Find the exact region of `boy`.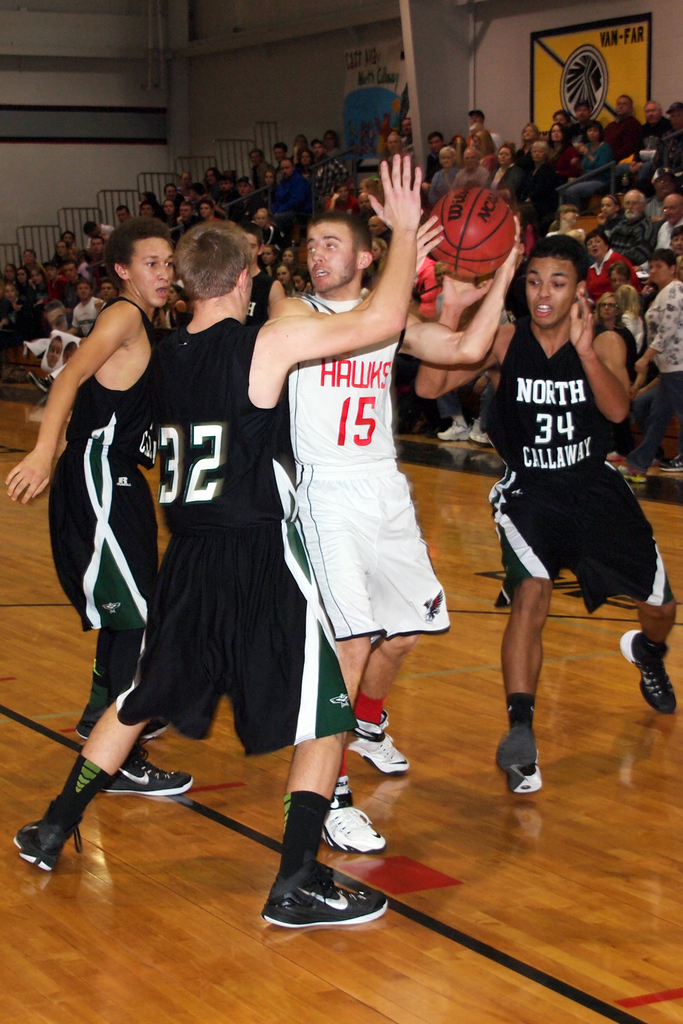
Exact region: 266:209:514:859.
